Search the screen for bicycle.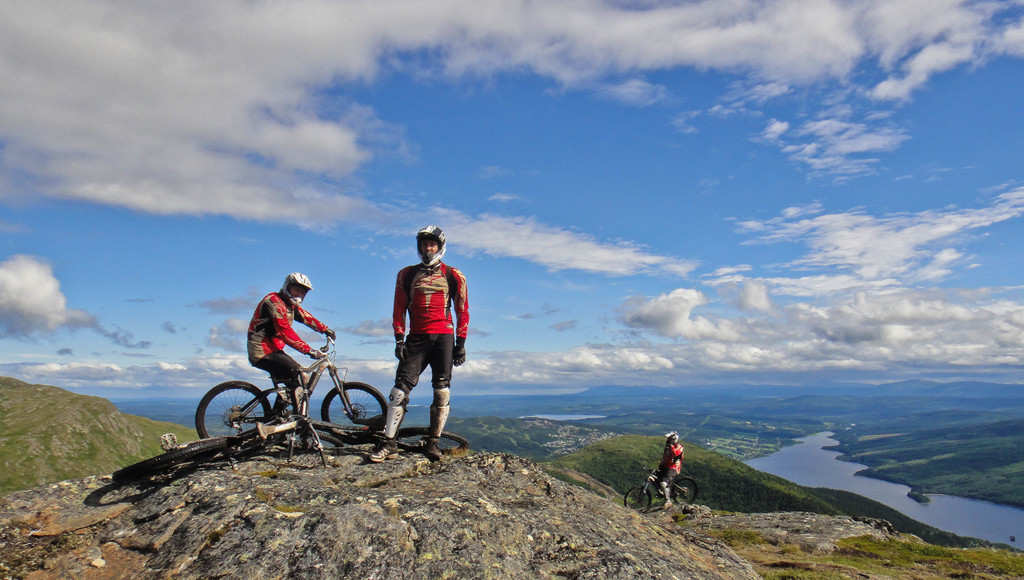
Found at 623 469 701 515.
